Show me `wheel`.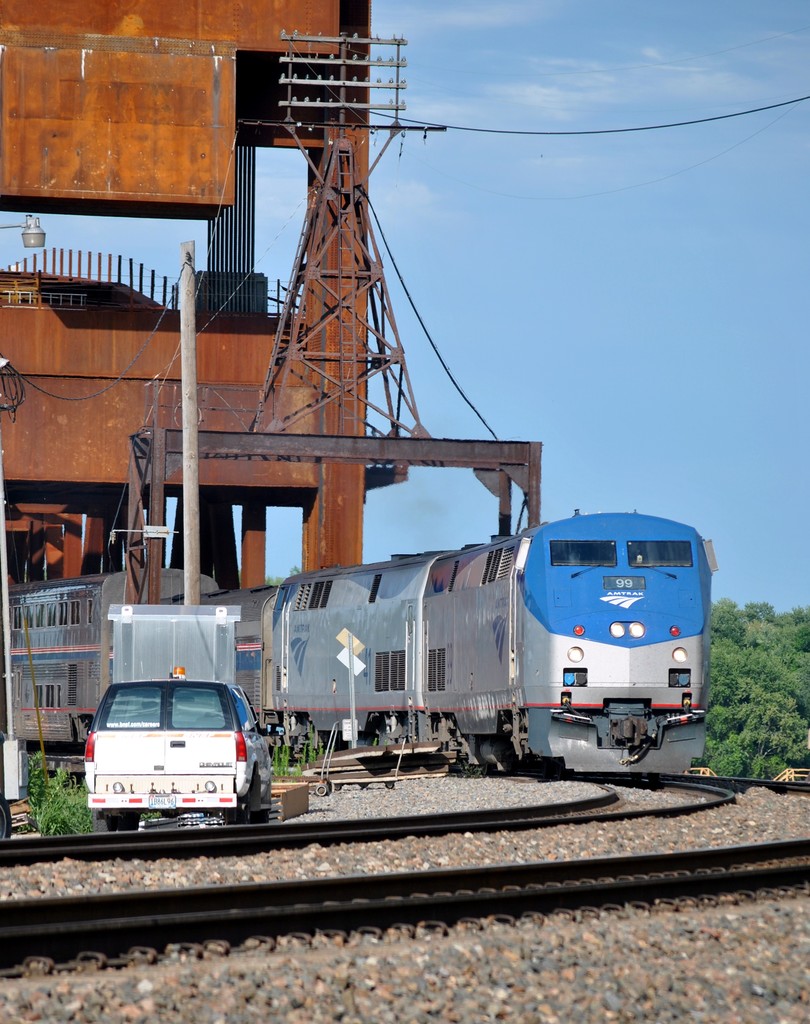
`wheel` is here: 221/797/248/824.
